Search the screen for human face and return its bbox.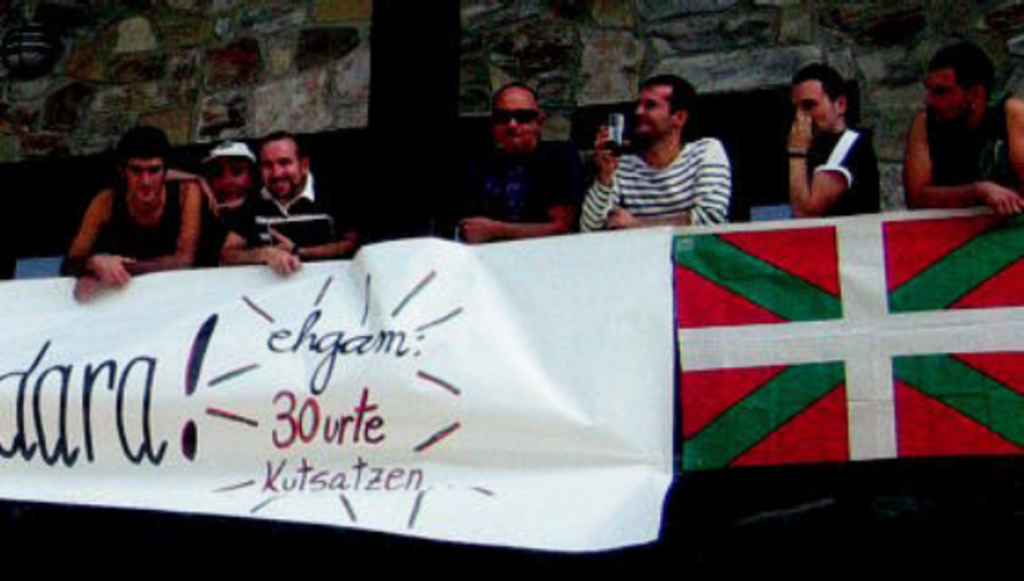
Found: x1=638 y1=88 x2=677 y2=135.
